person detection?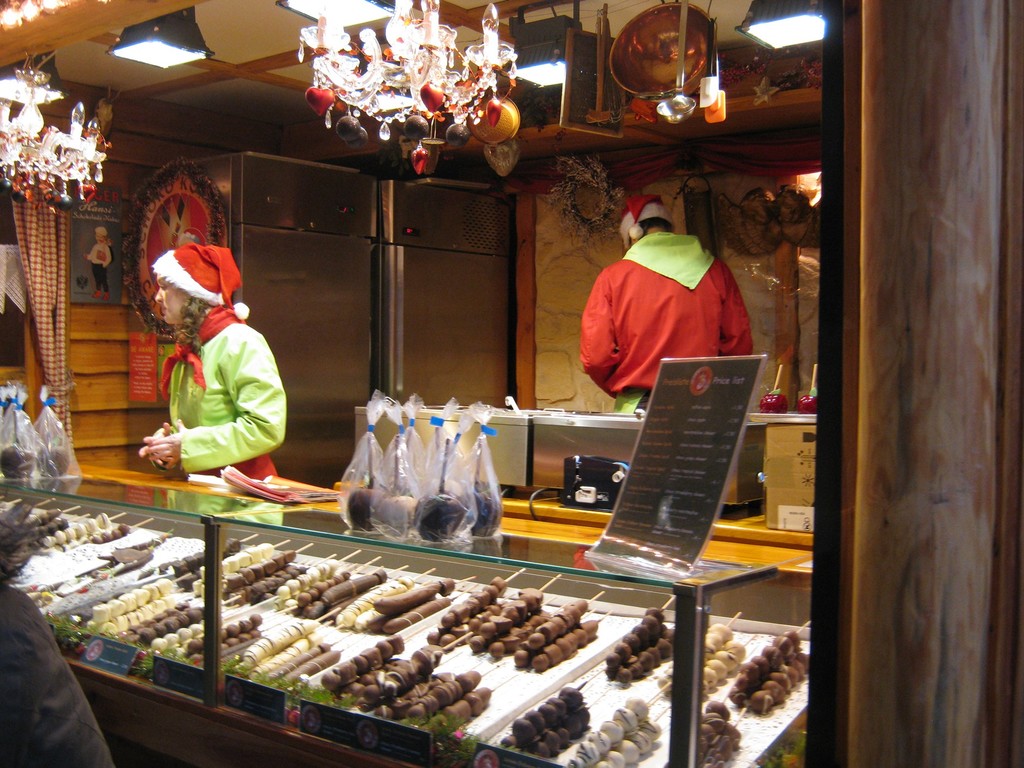
0/584/117/767
